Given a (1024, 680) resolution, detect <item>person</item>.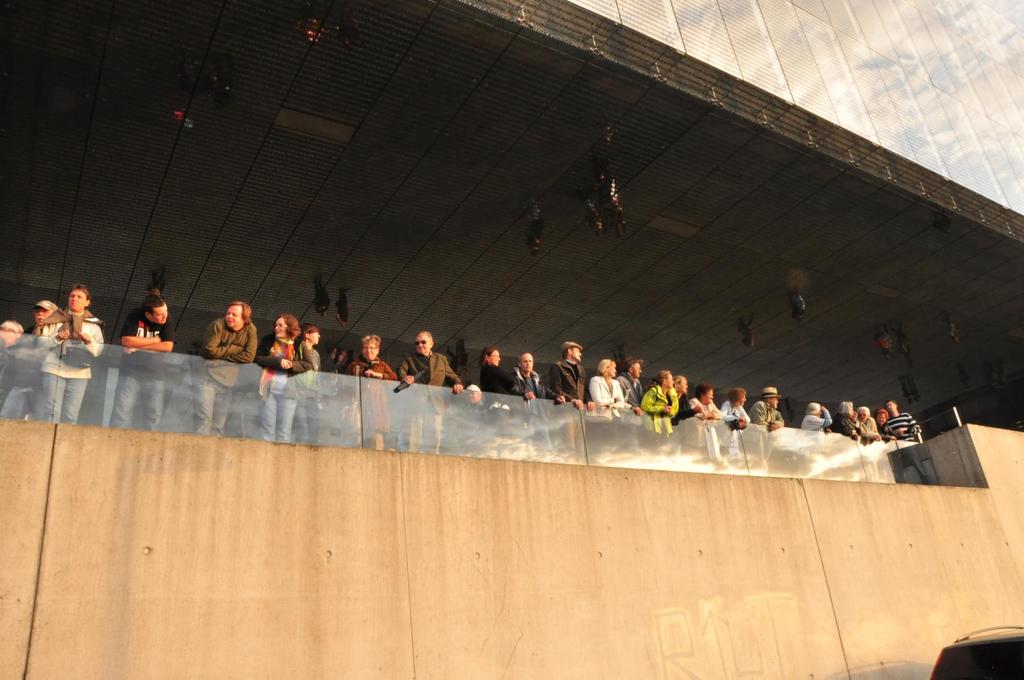
<box>252,312,312,443</box>.
